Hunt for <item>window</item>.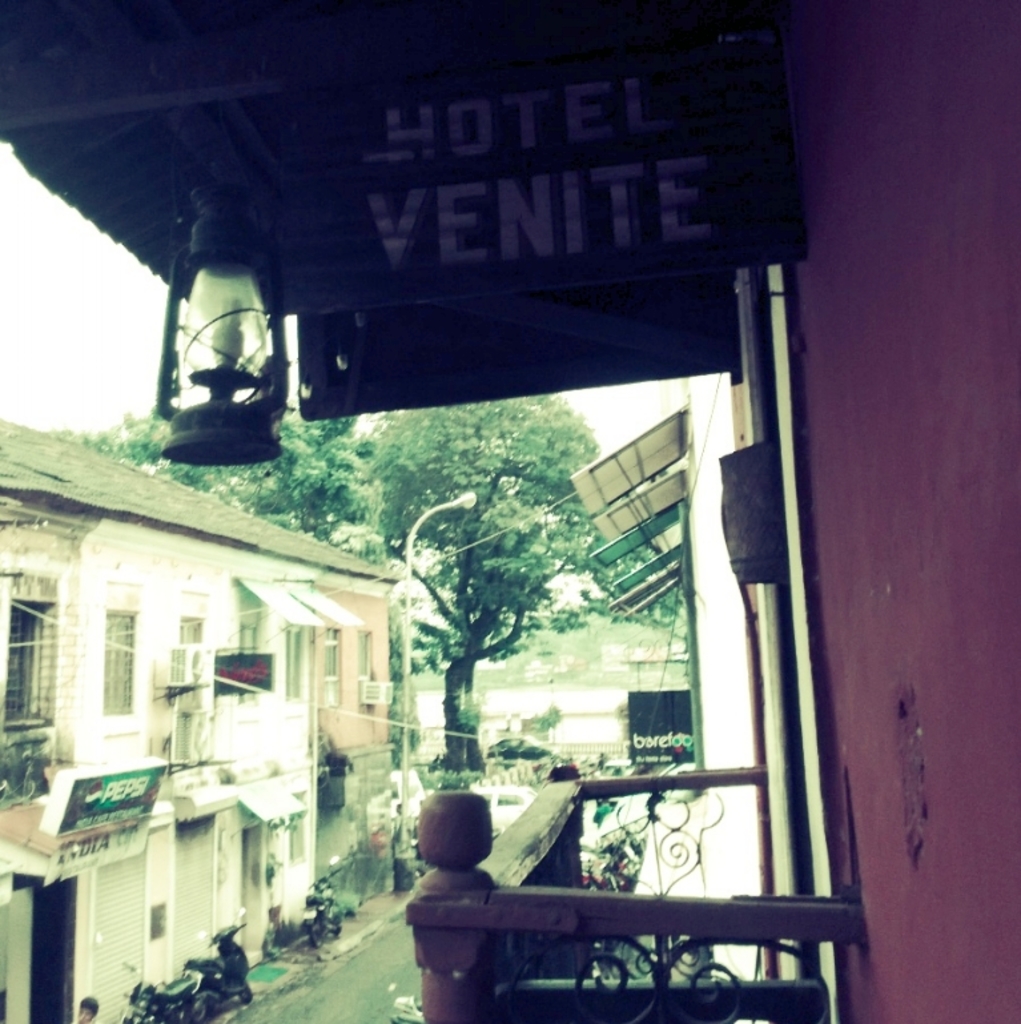
Hunted down at [229, 627, 260, 702].
